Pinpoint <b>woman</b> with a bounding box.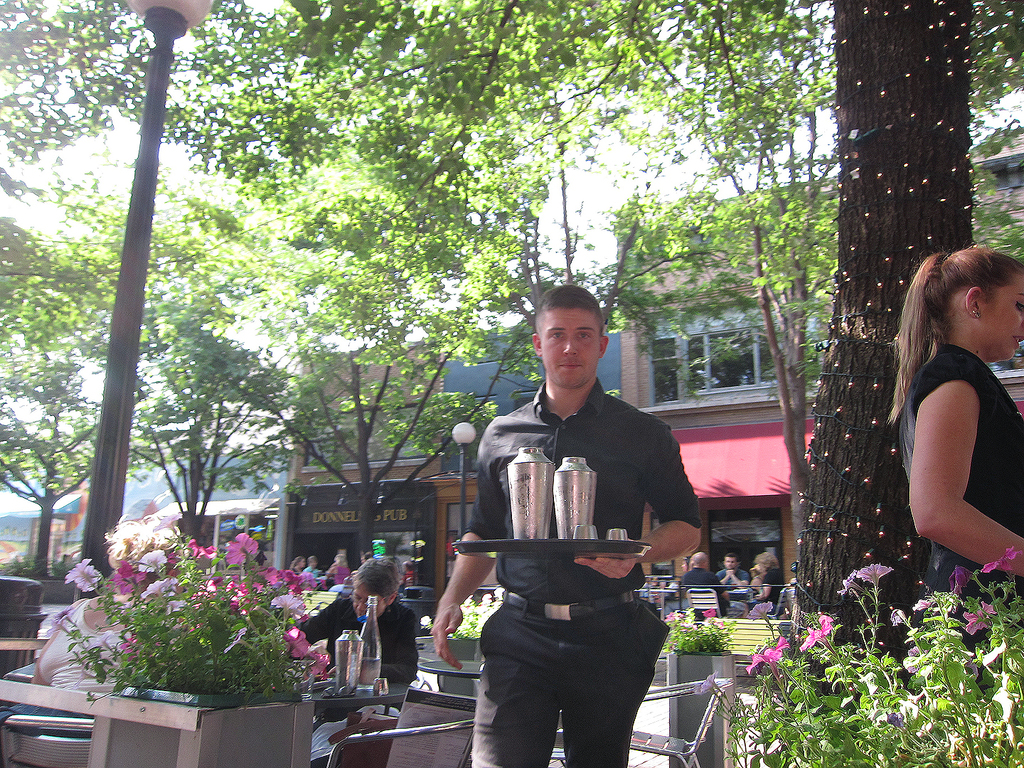
l=858, t=233, r=1020, b=622.
